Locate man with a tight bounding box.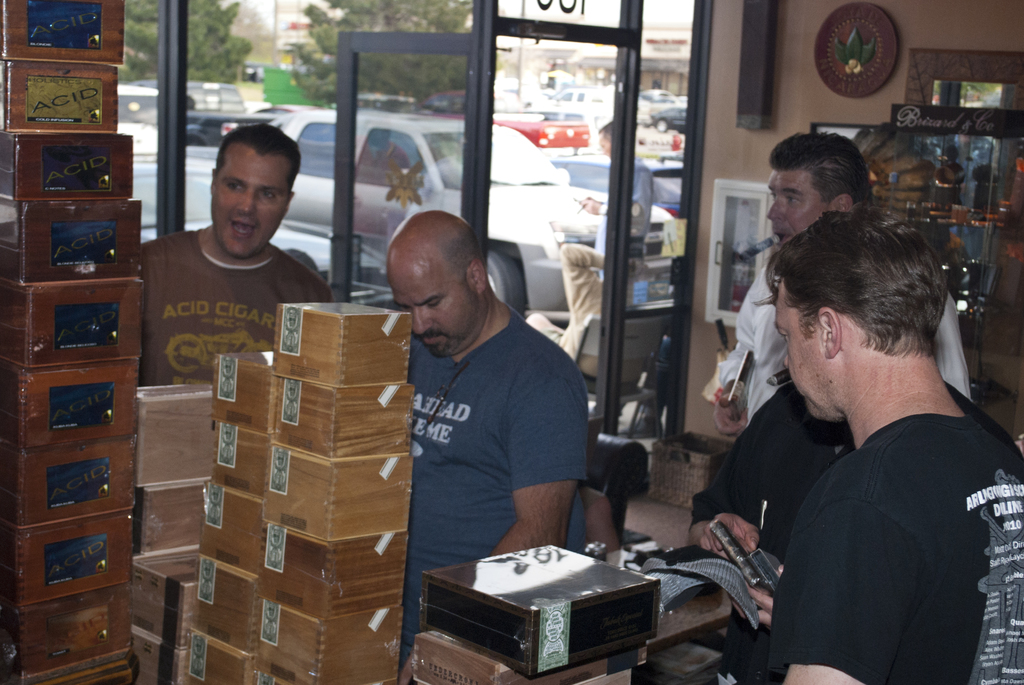
detection(521, 232, 664, 391).
